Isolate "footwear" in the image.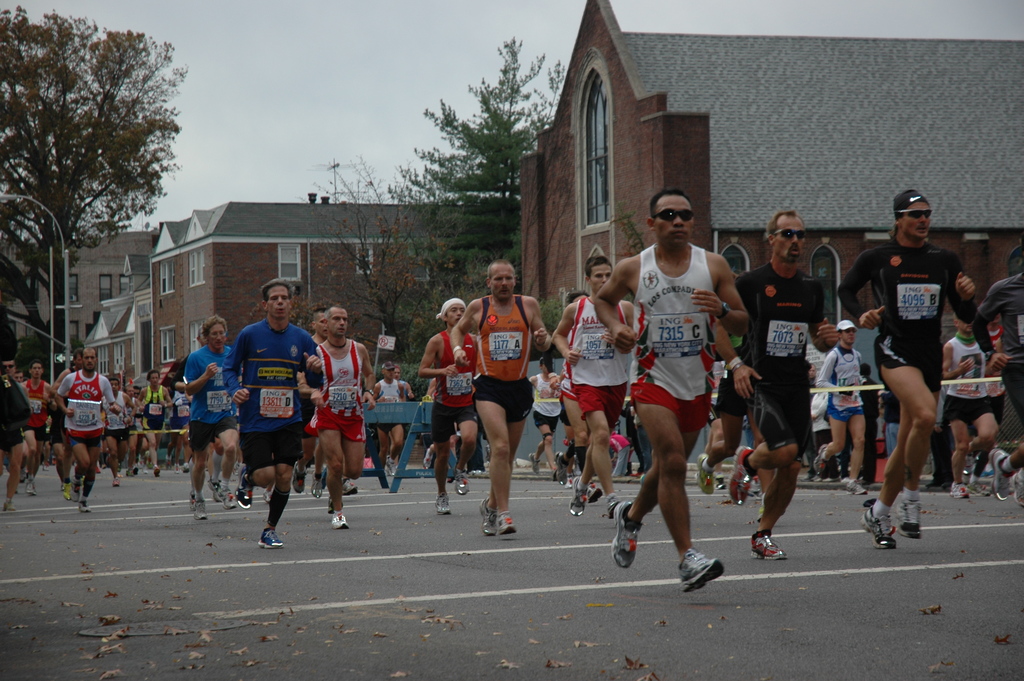
Isolated region: detection(947, 482, 967, 498).
